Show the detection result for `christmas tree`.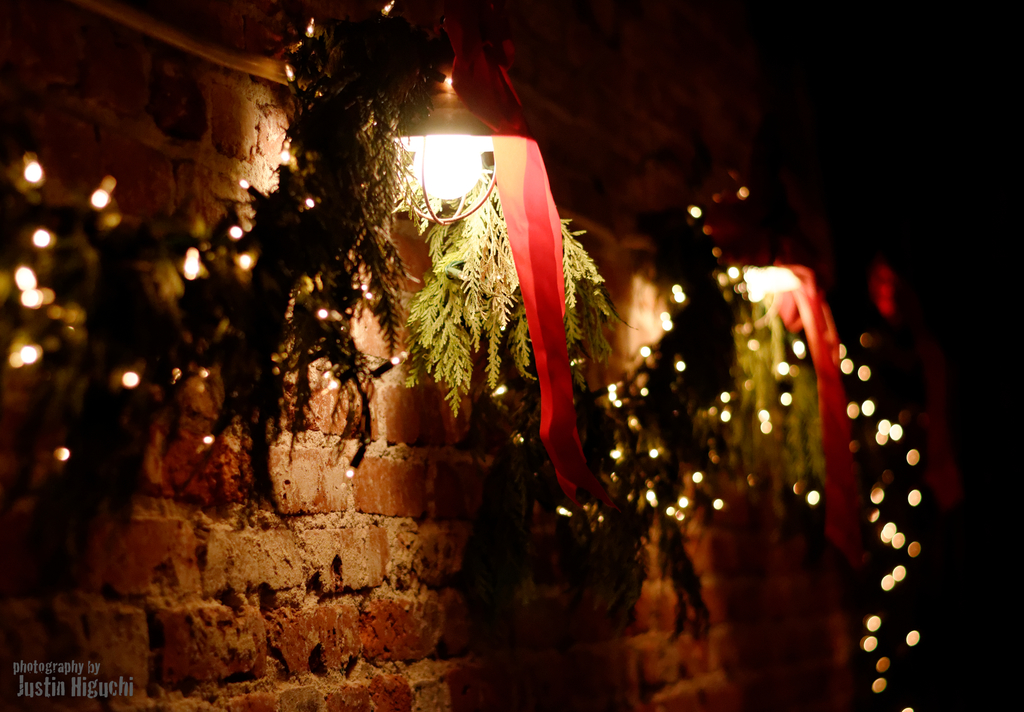
region(702, 264, 843, 516).
